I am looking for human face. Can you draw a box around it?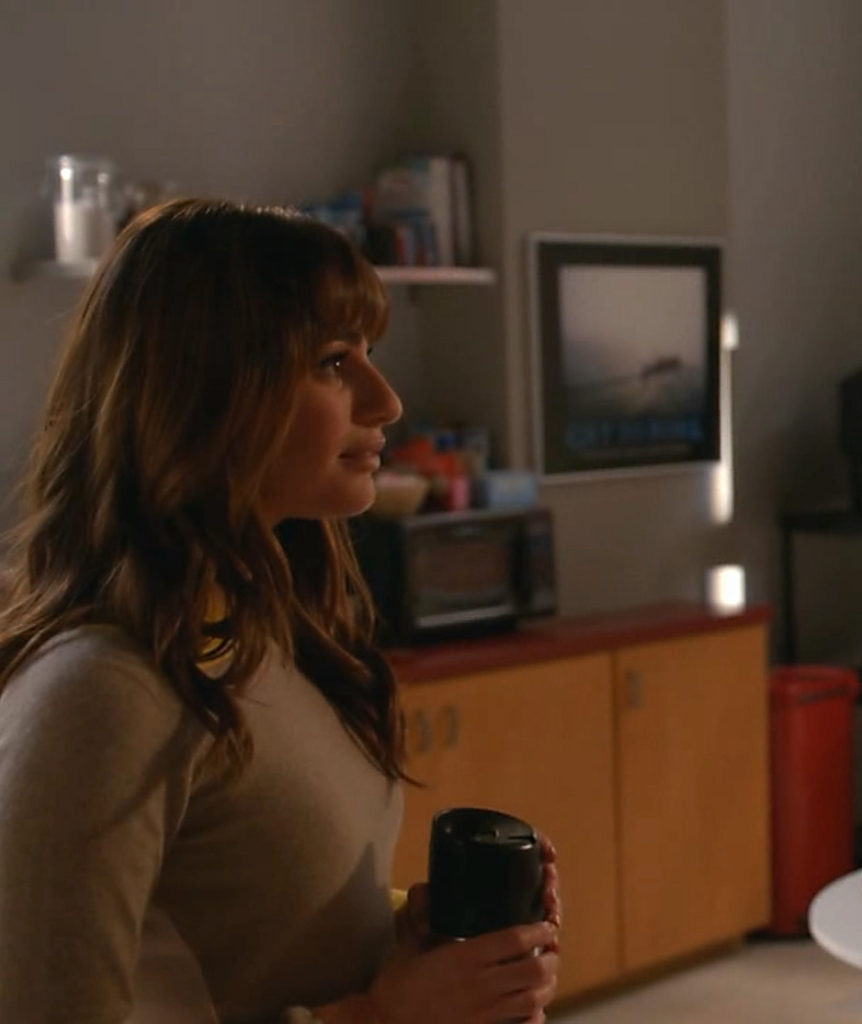
Sure, the bounding box is (x1=255, y1=336, x2=403, y2=532).
